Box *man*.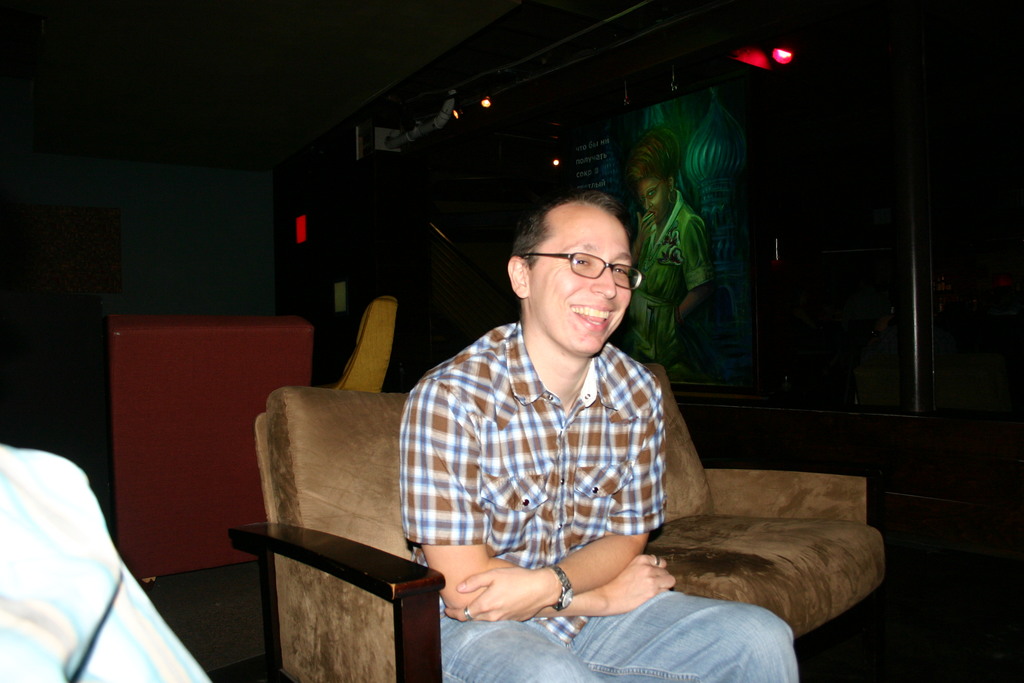
box=[400, 170, 729, 654].
